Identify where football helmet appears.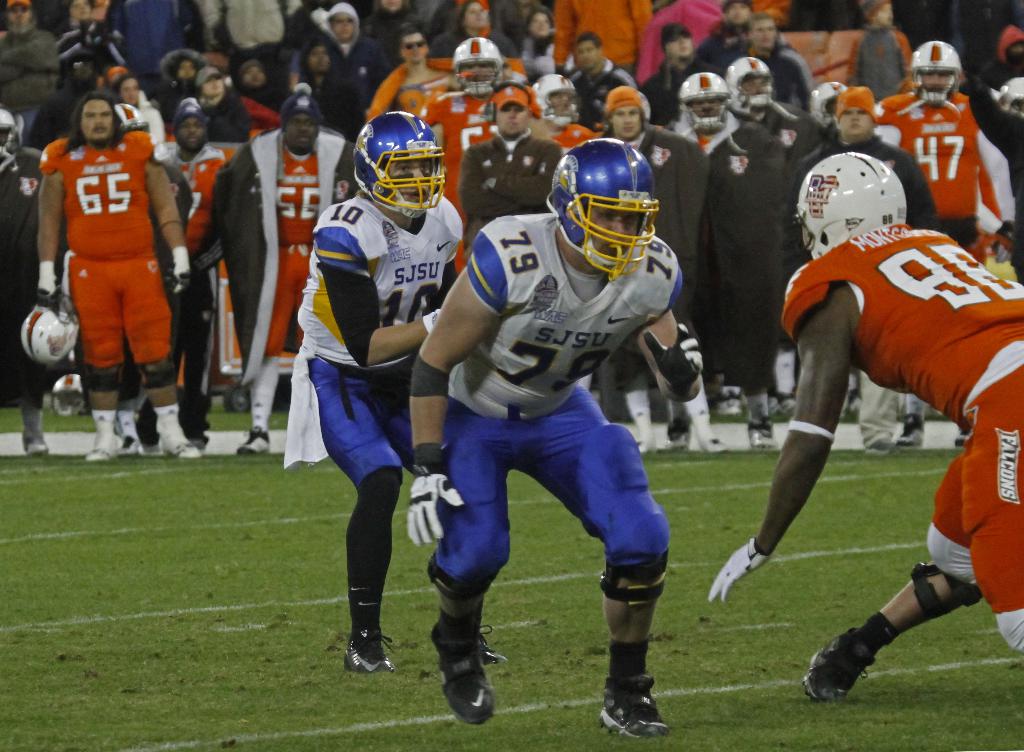
Appears at <bbox>916, 39, 963, 105</bbox>.
